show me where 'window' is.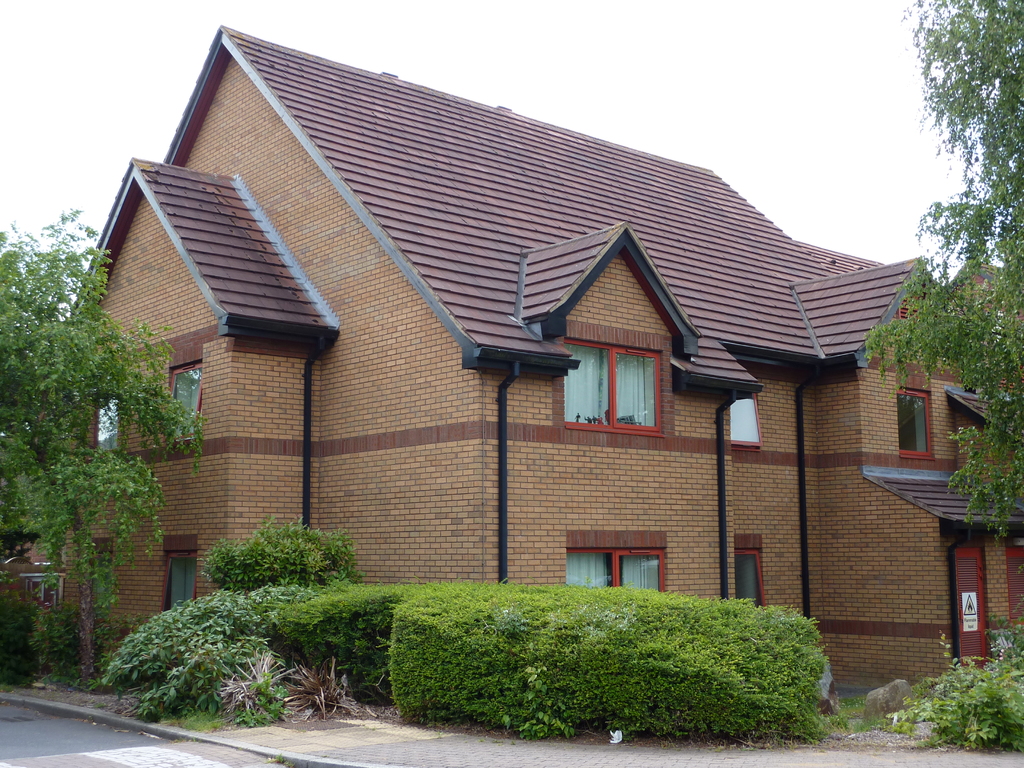
'window' is at (left=170, top=549, right=197, bottom=621).
